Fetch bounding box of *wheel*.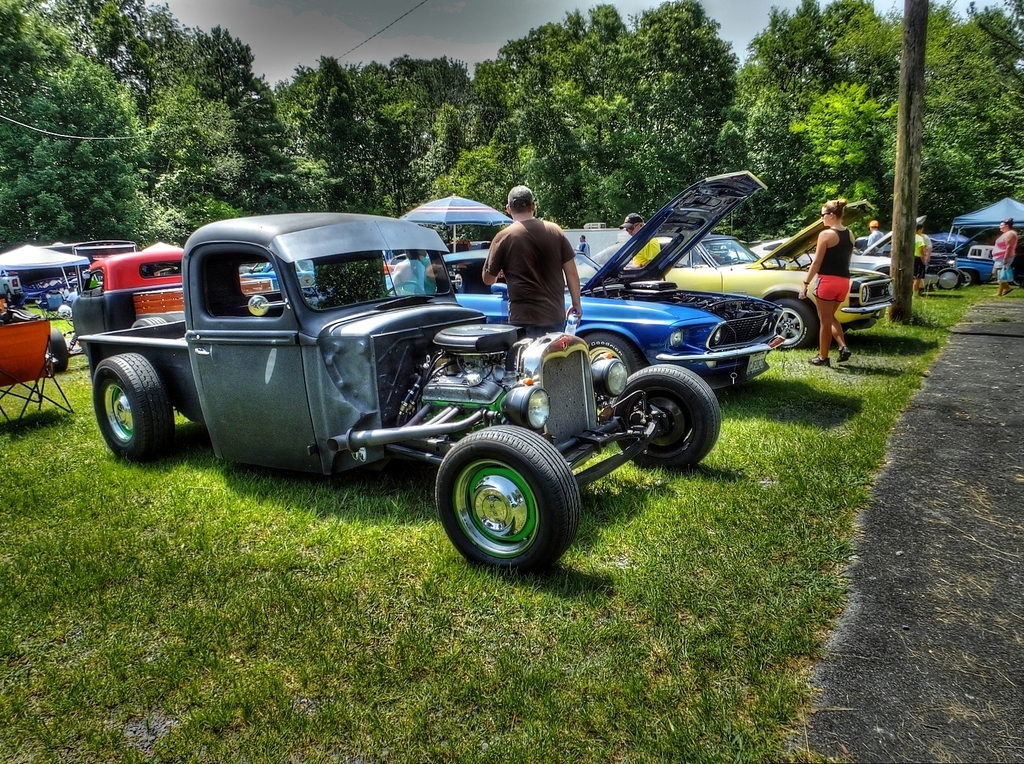
Bbox: pyautogui.locateOnScreen(91, 350, 173, 469).
